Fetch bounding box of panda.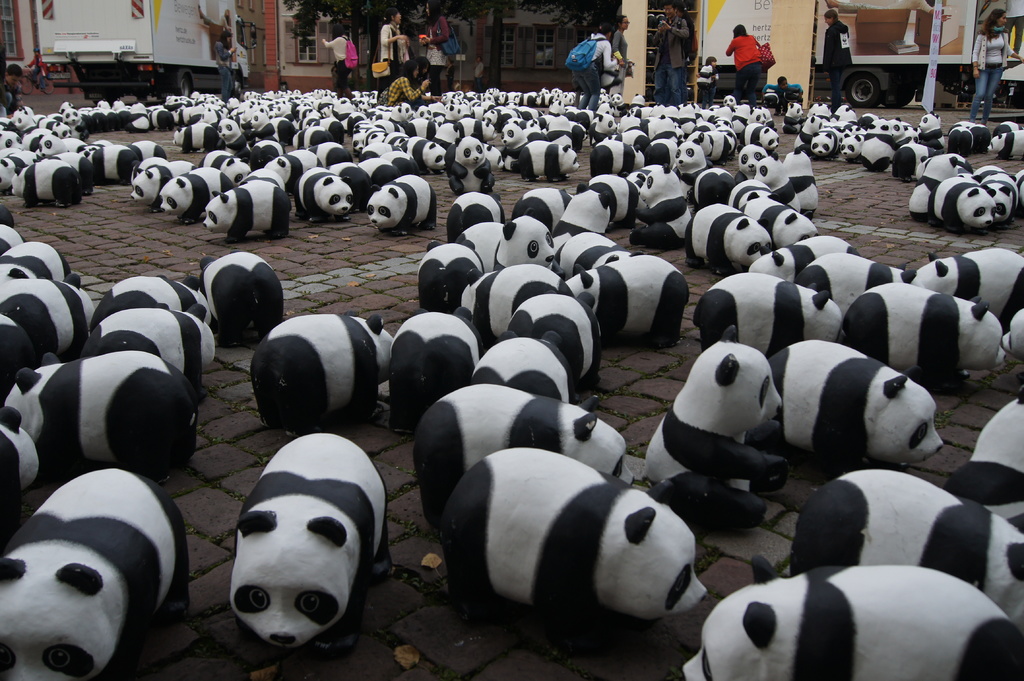
Bbox: crop(0, 463, 190, 680).
